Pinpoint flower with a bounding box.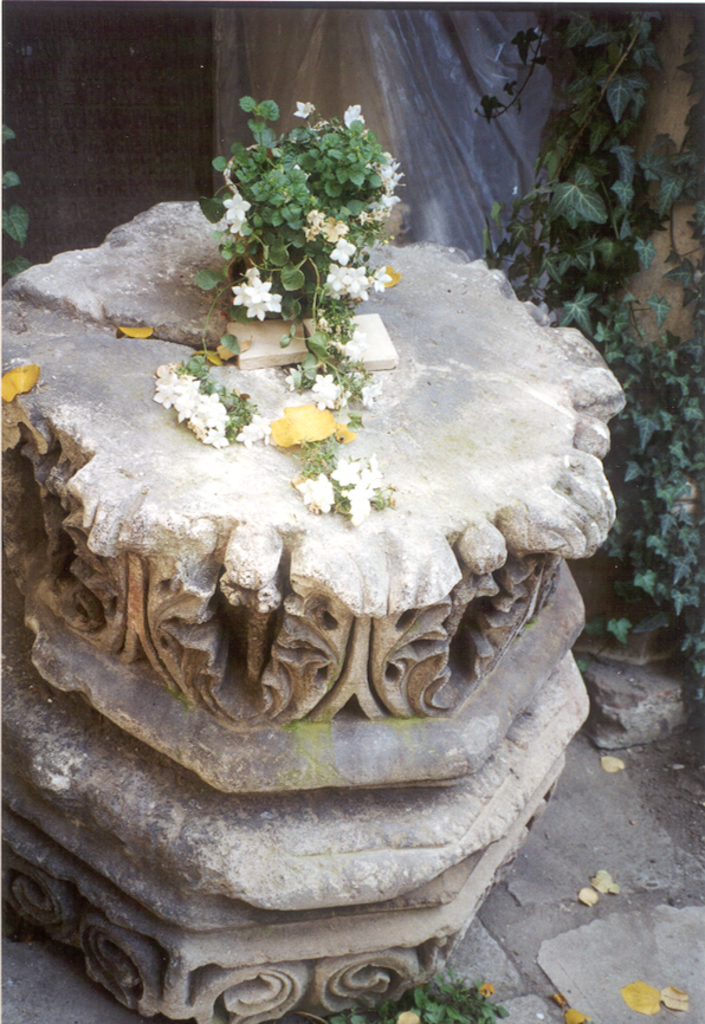
293:99:310:117.
